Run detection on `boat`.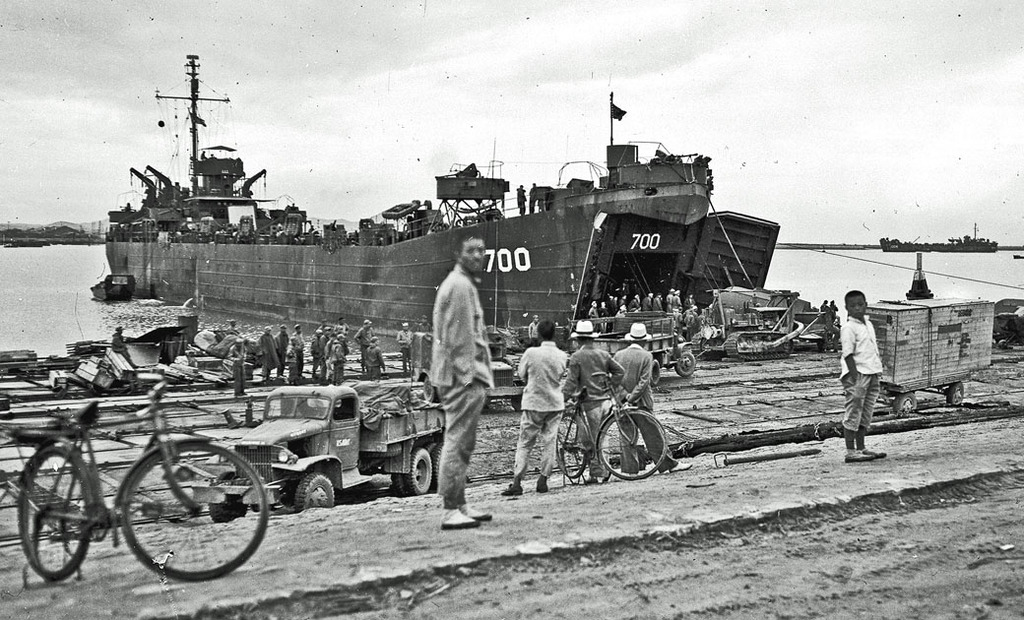
Result: 102, 94, 823, 335.
